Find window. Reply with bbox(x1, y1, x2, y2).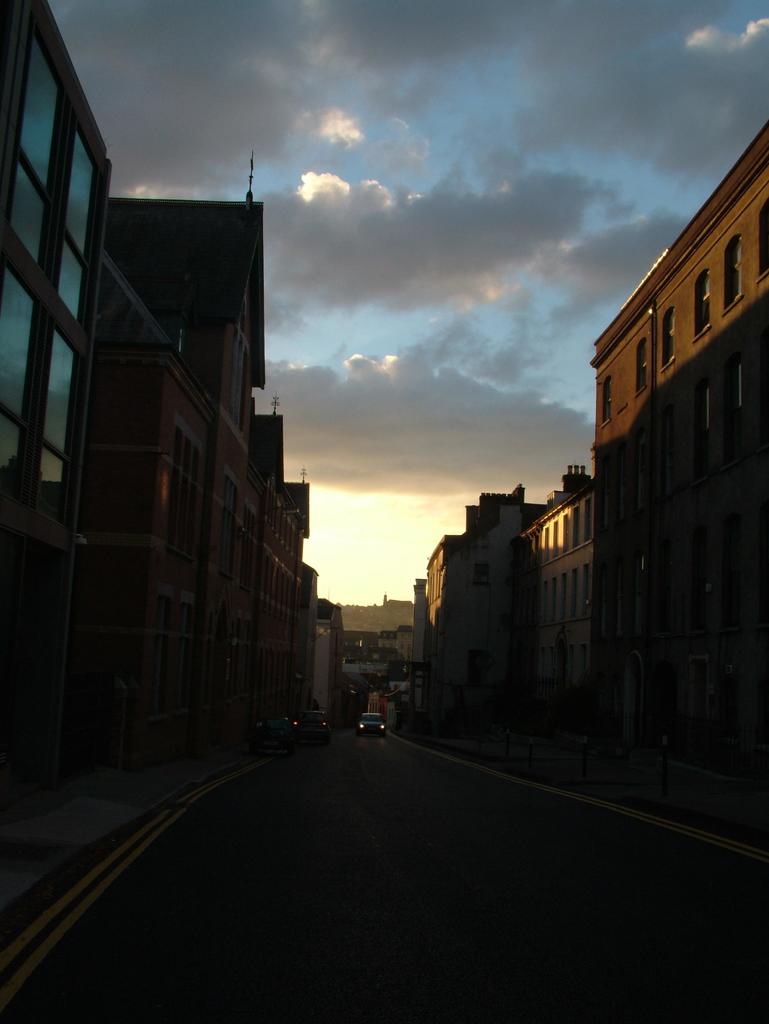
bbox(0, 254, 30, 492).
